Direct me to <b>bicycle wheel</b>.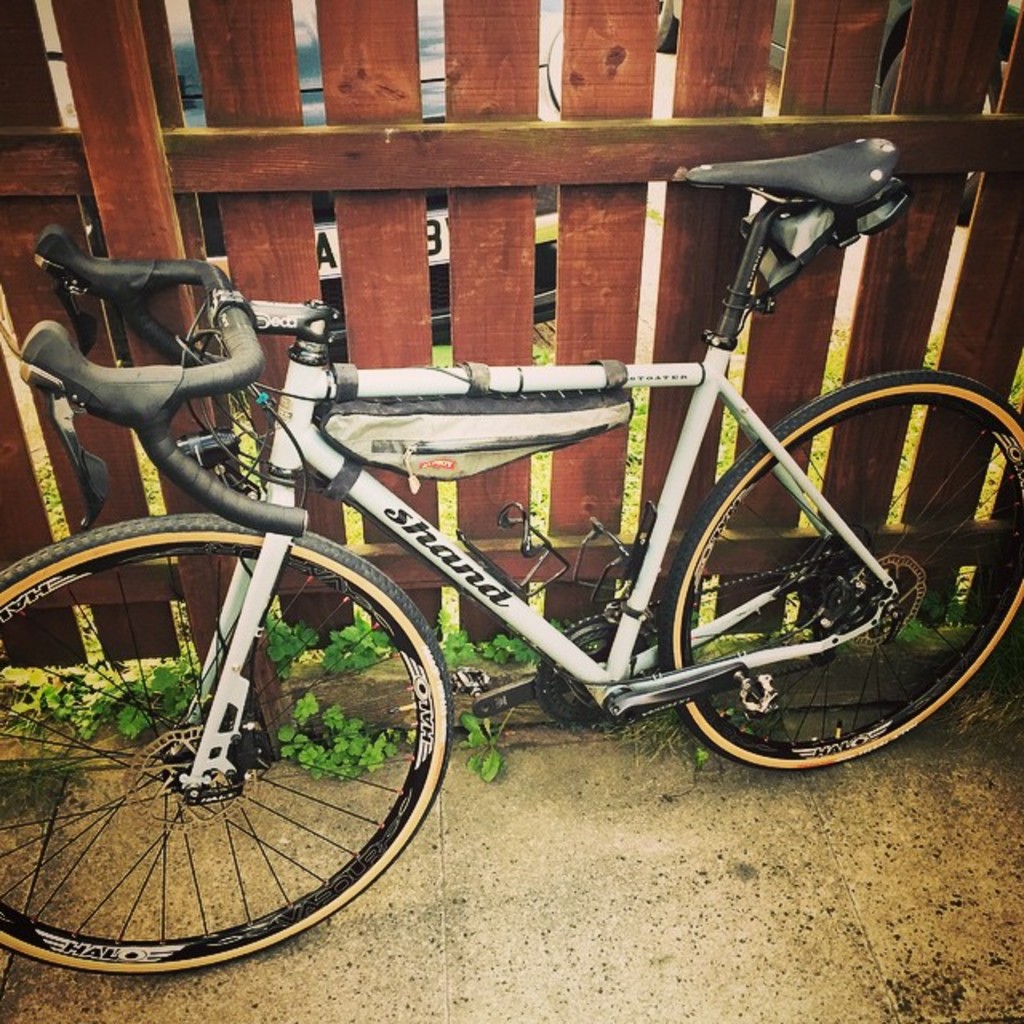
Direction: 659:373:1022:774.
